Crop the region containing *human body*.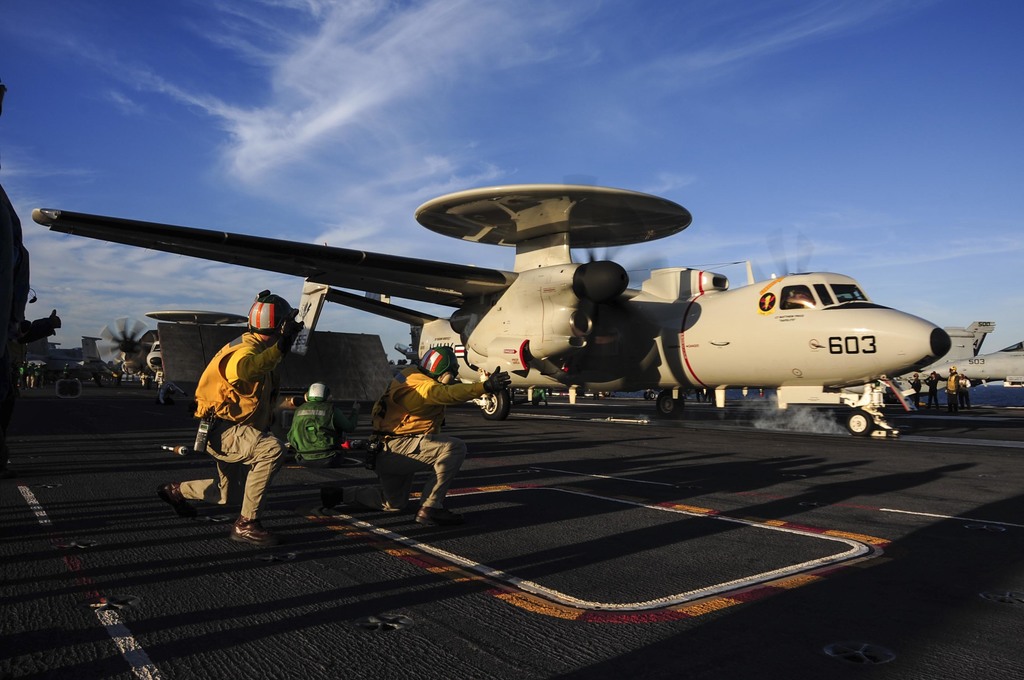
Crop region: pyautogui.locateOnScreen(268, 394, 297, 443).
